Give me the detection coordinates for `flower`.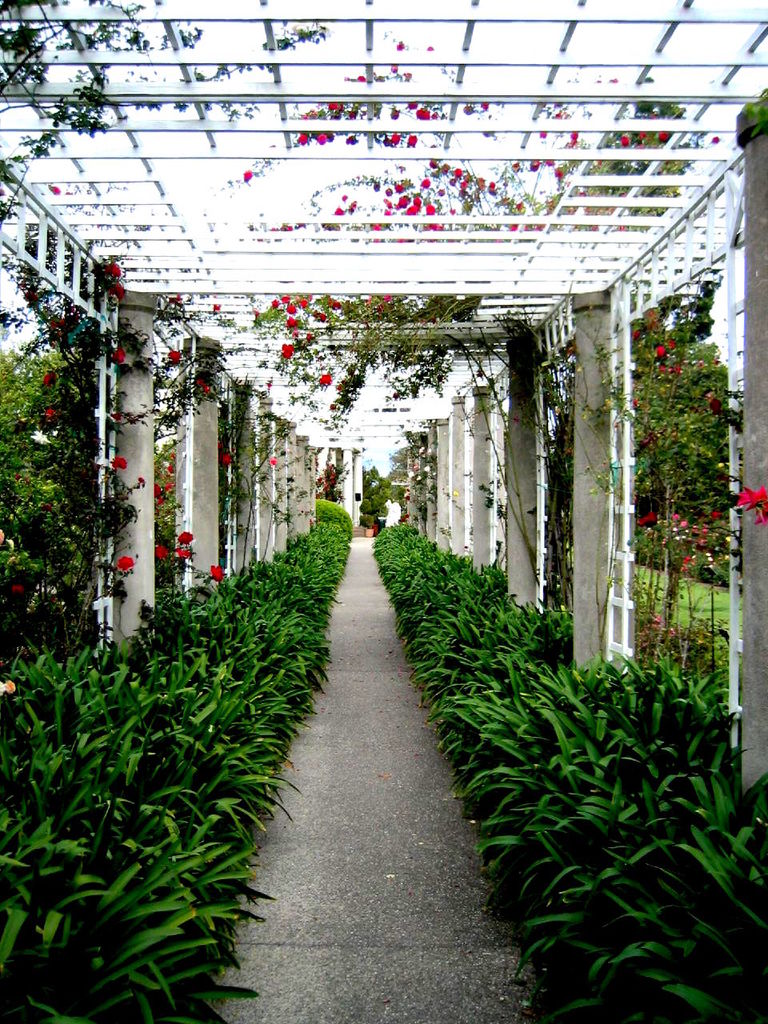
<bbox>5, 678, 16, 695</bbox>.
